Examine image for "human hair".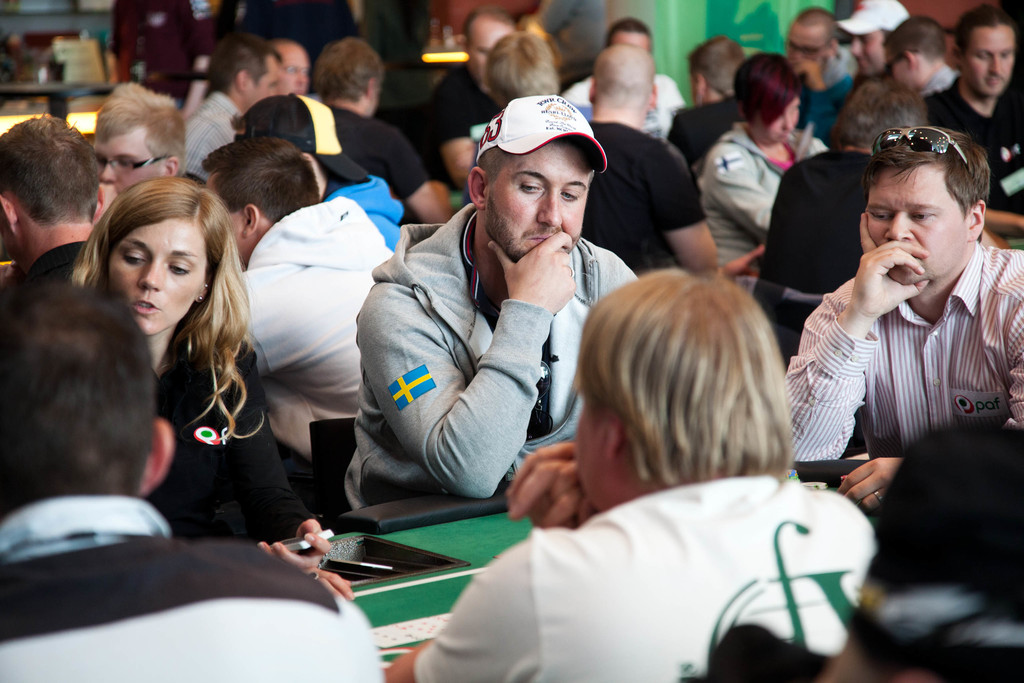
Examination result: select_region(204, 37, 280, 104).
